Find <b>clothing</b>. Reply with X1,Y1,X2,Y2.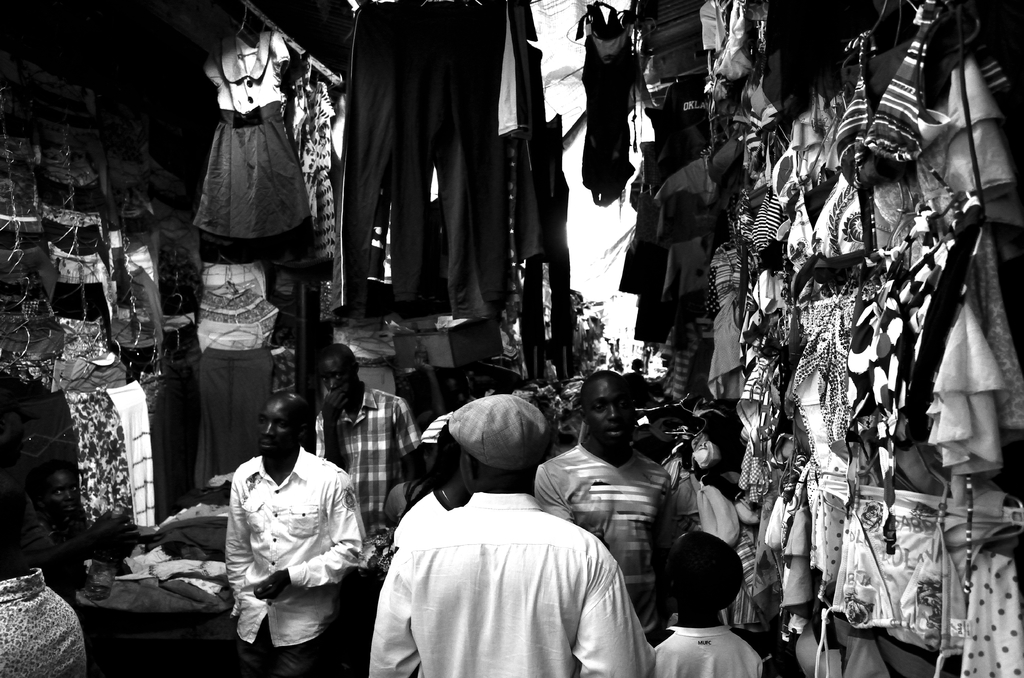
314,377,420,521.
